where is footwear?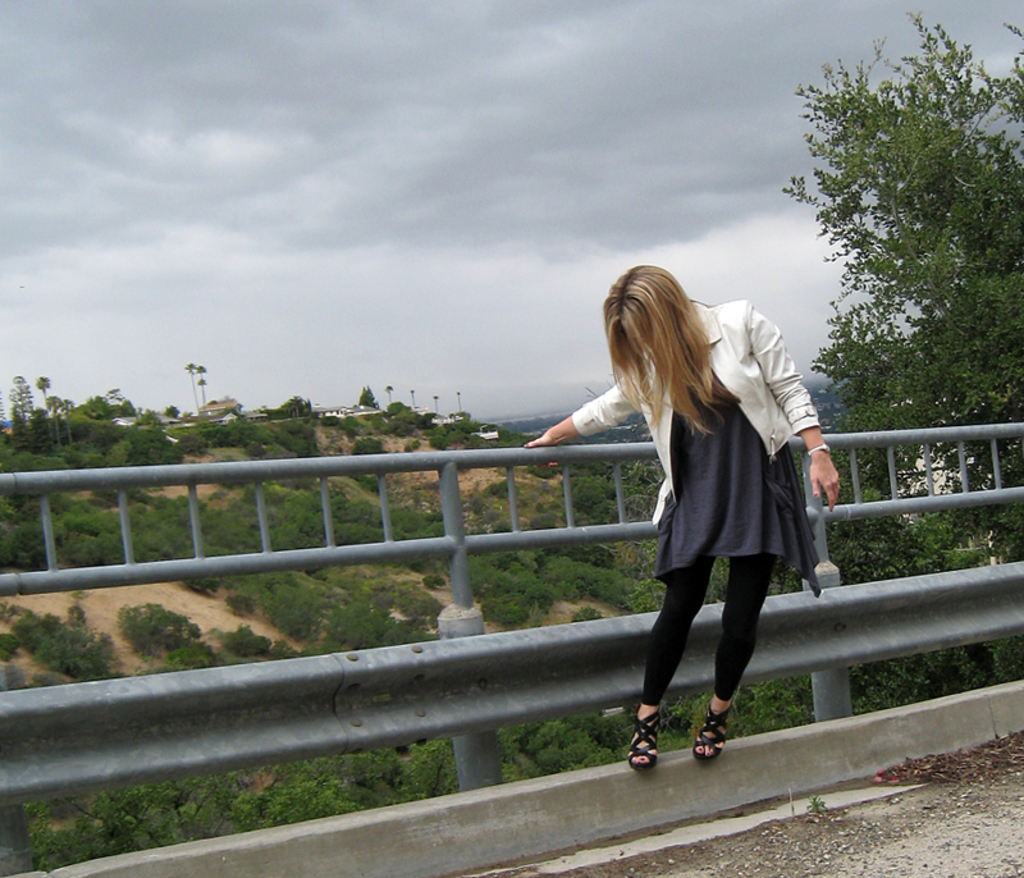
(626,701,659,774).
